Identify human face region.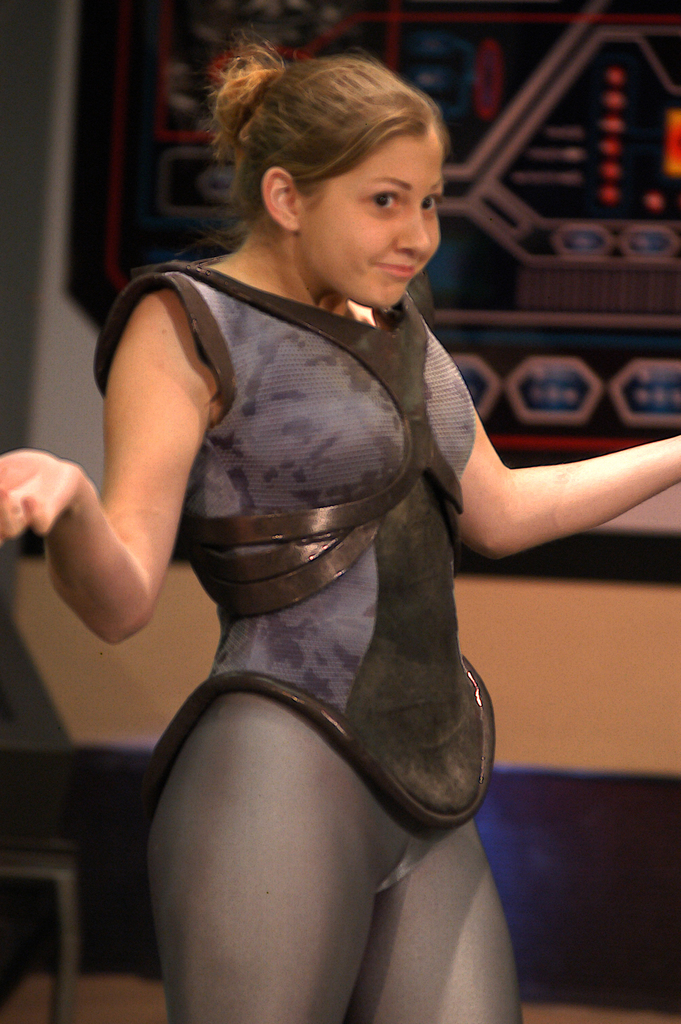
Region: Rect(302, 130, 447, 316).
